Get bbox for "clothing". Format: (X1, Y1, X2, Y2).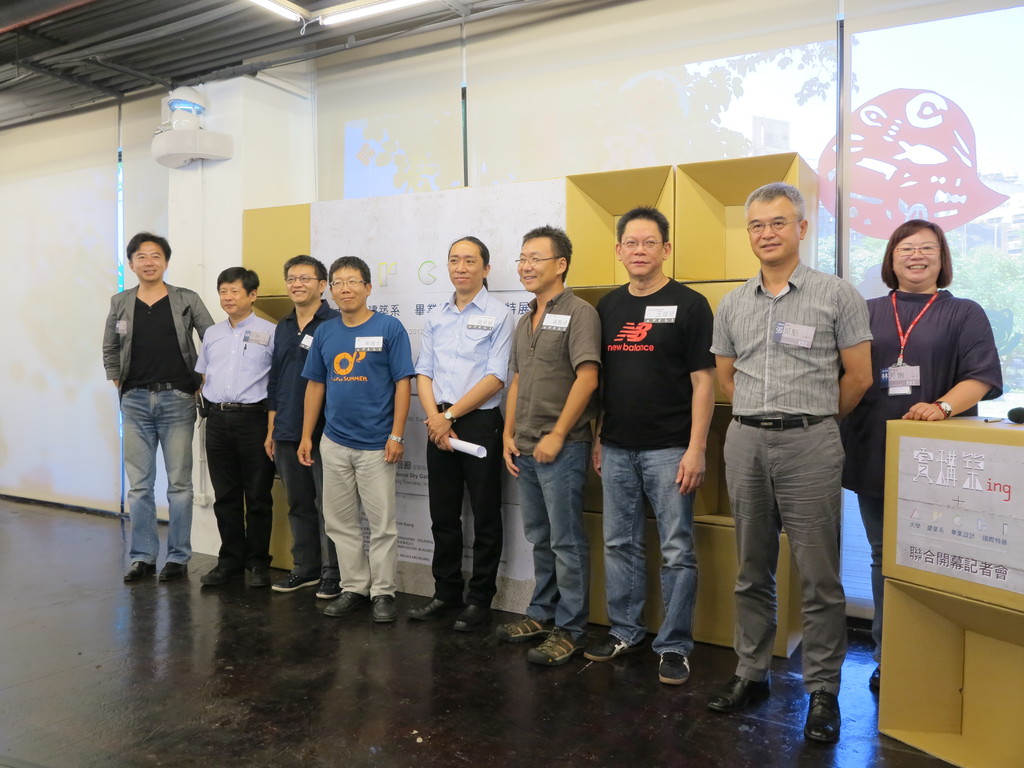
(710, 256, 870, 695).
